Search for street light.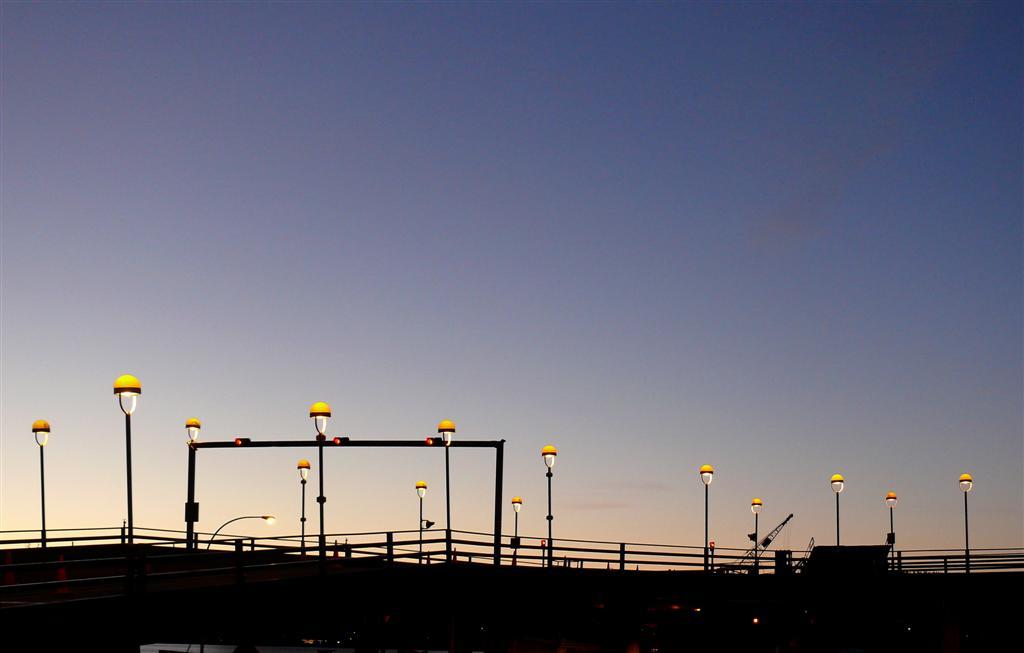
Found at {"x1": 827, "y1": 475, "x2": 842, "y2": 547}.
